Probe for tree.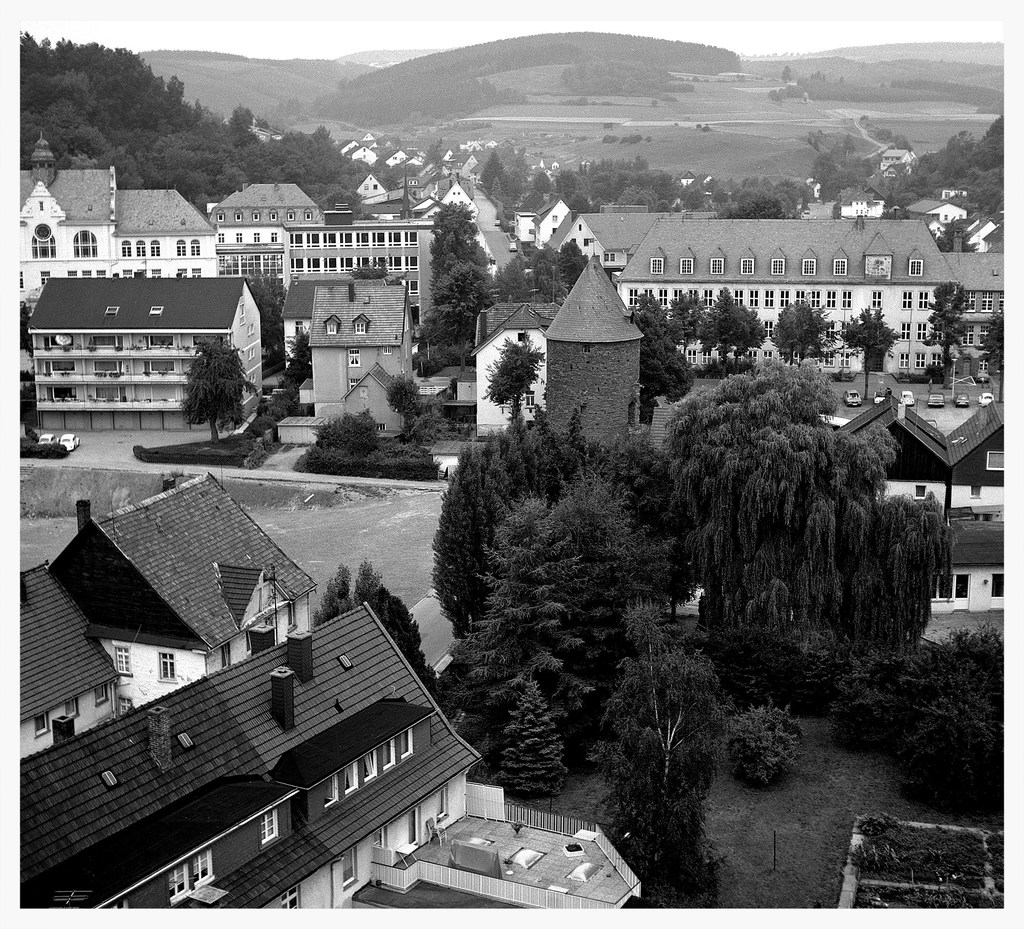
Probe result: x1=694, y1=276, x2=775, y2=364.
